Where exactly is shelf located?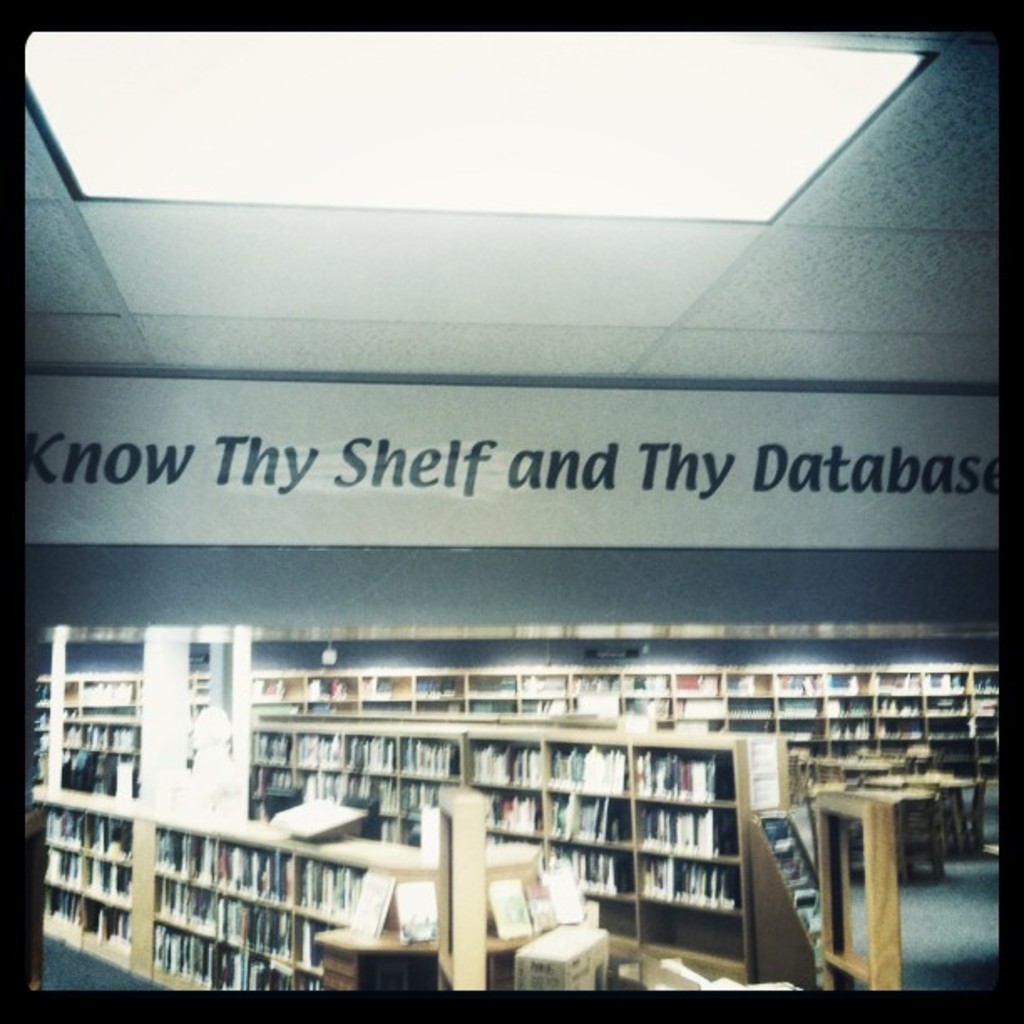
Its bounding box is BBox(969, 696, 994, 713).
